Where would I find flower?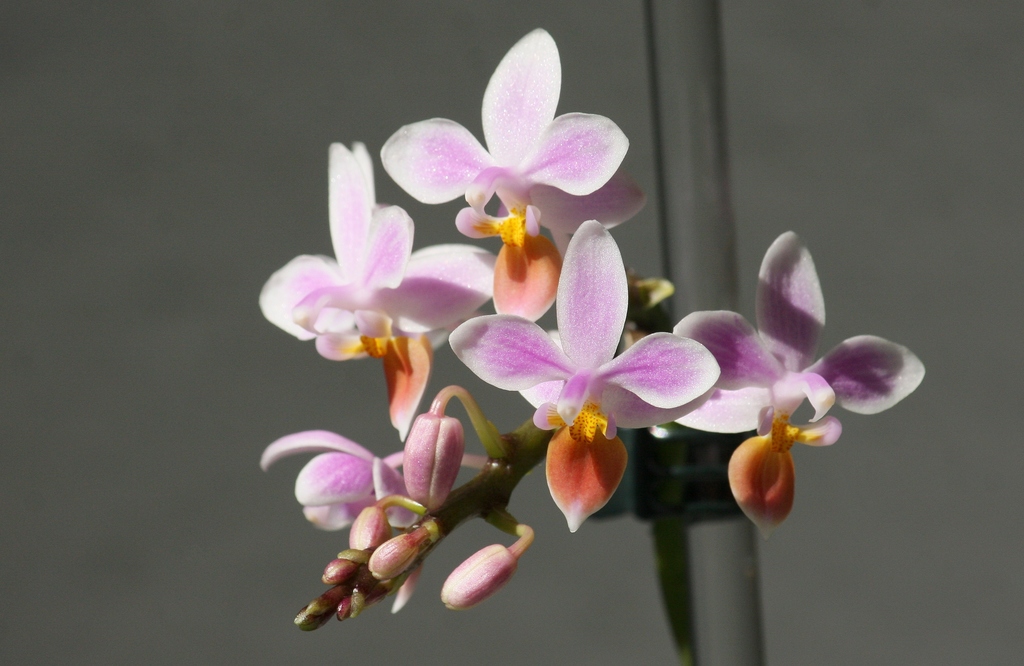
At 673,226,929,466.
